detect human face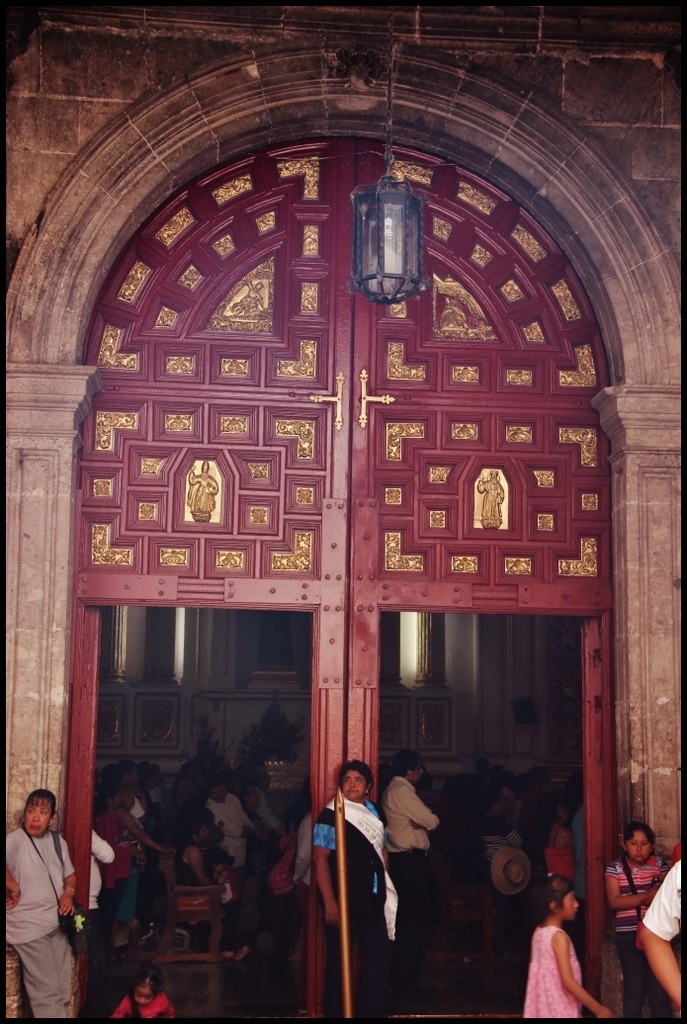
(339,772,366,801)
